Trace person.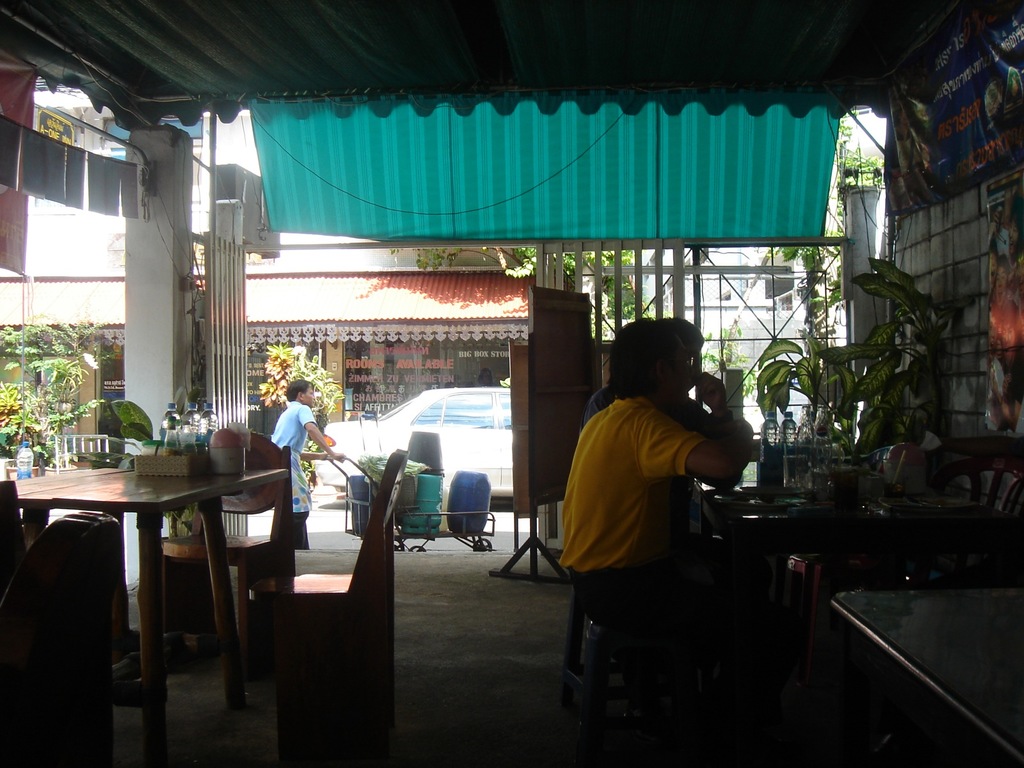
Traced to (x1=555, y1=322, x2=730, y2=700).
